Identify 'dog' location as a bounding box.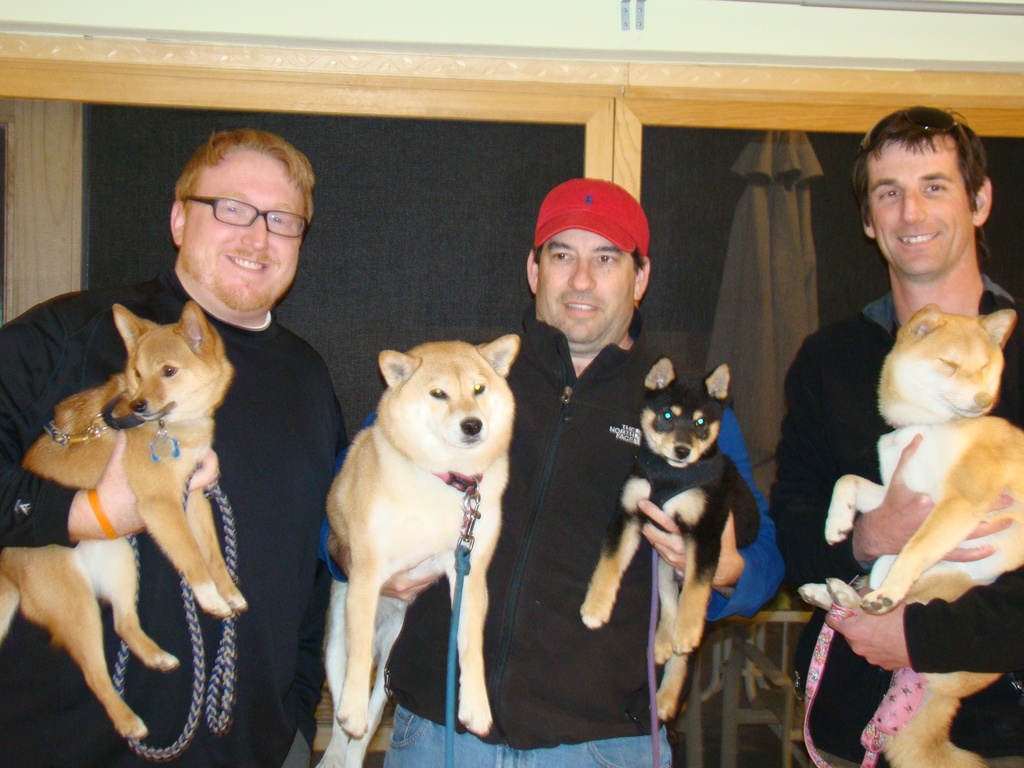
[800,301,1023,767].
